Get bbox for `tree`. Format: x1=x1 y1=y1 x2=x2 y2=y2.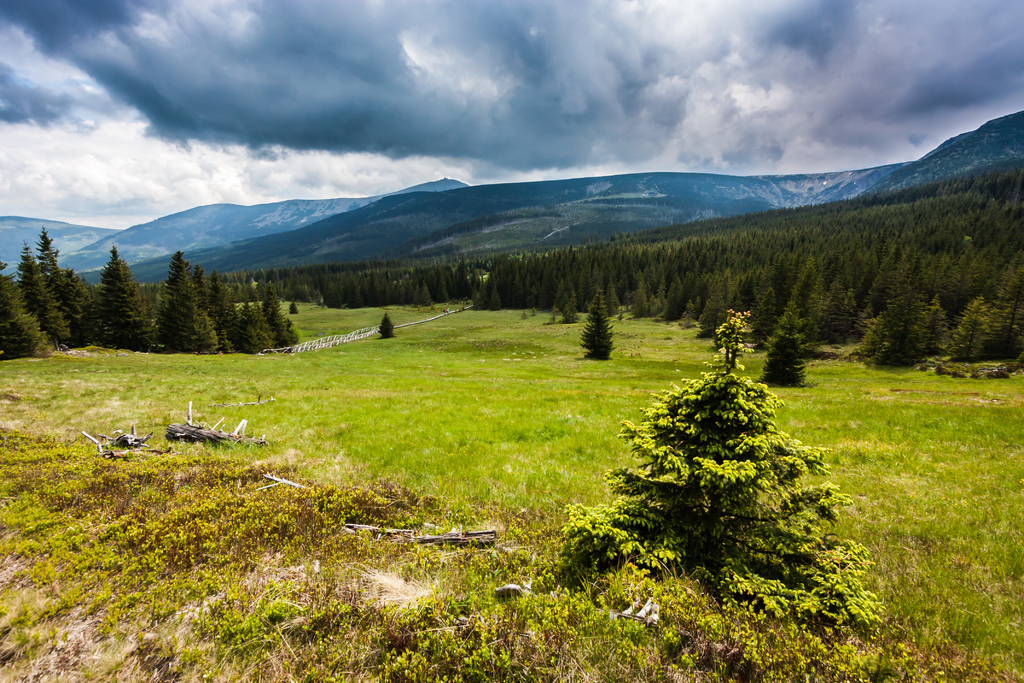
x1=488 y1=288 x2=505 y2=310.
